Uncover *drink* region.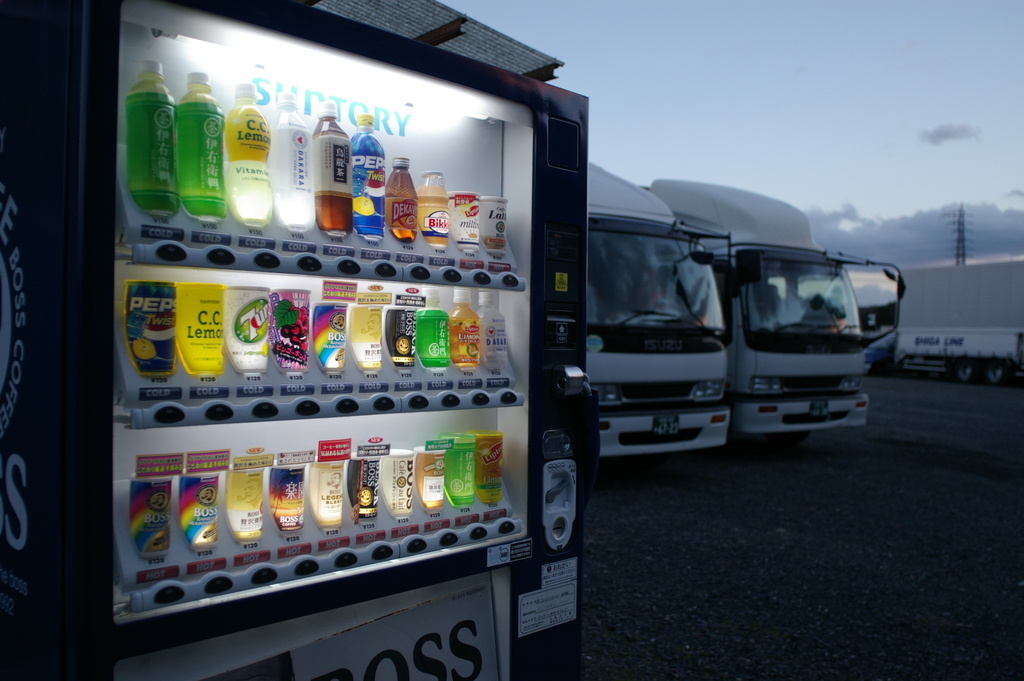
Uncovered: 447/289/480/369.
